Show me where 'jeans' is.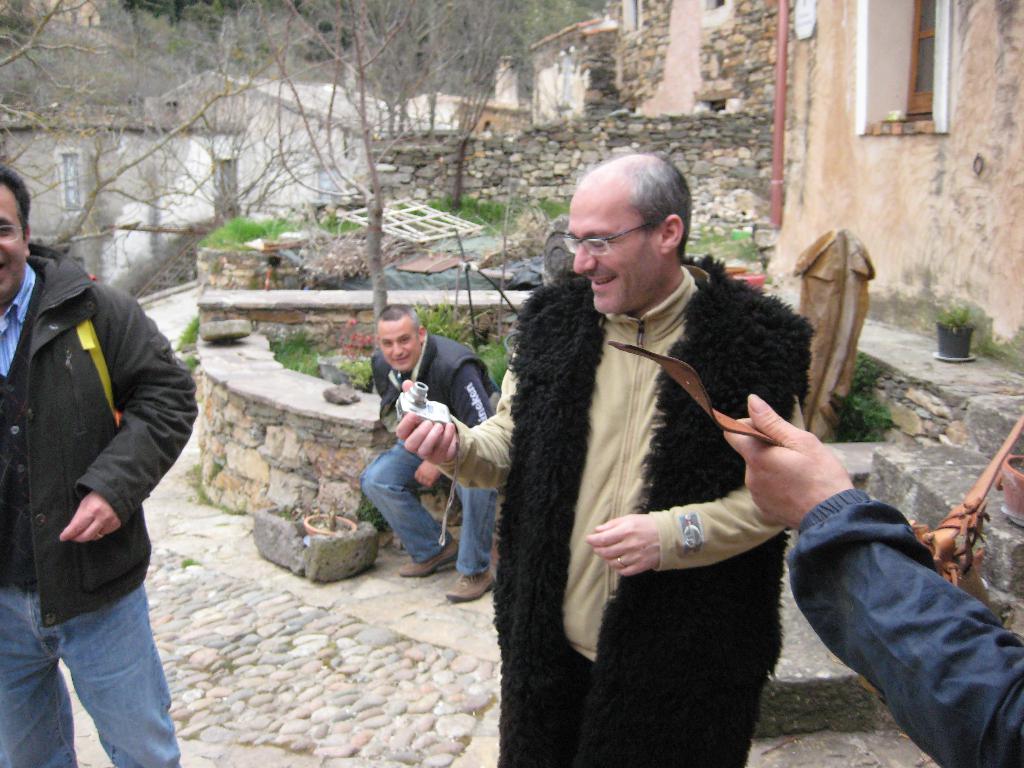
'jeans' is at (11, 569, 177, 765).
